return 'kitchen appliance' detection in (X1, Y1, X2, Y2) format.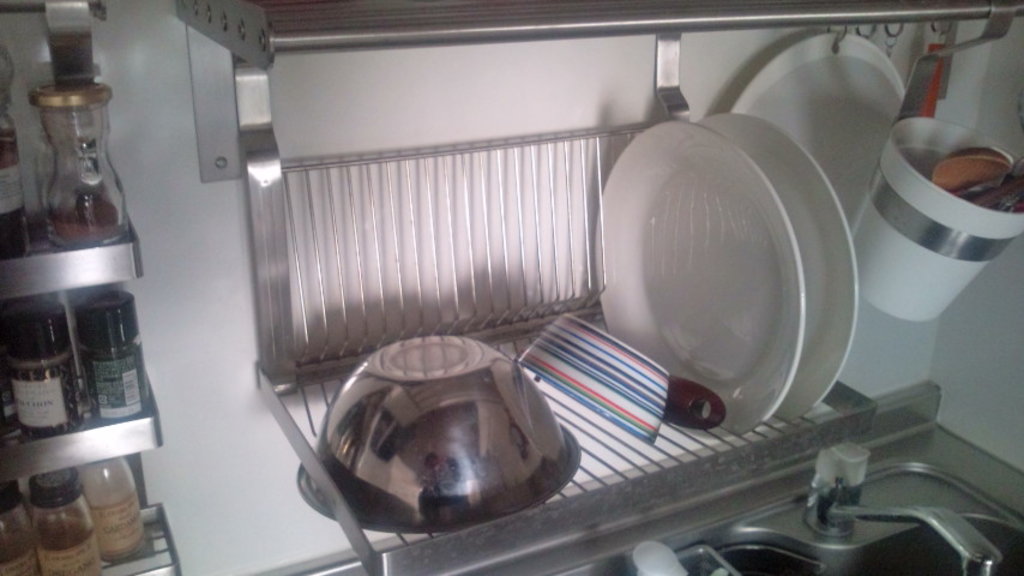
(0, 0, 177, 575).
